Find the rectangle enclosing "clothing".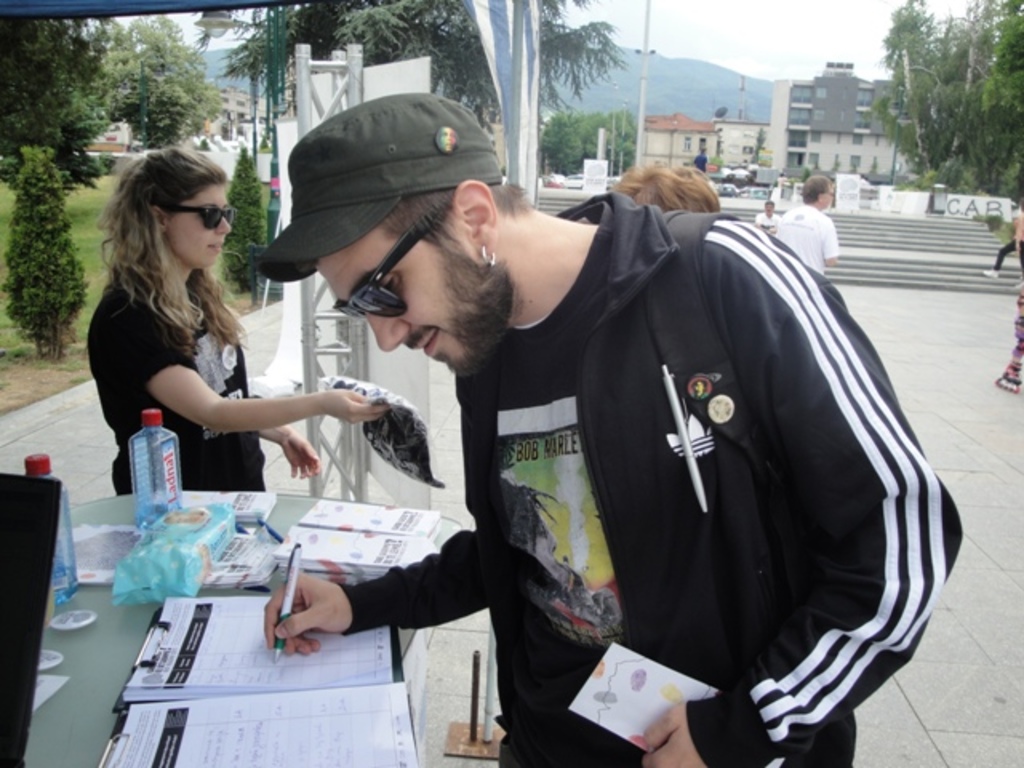
<bbox>995, 200, 1022, 270</bbox>.
